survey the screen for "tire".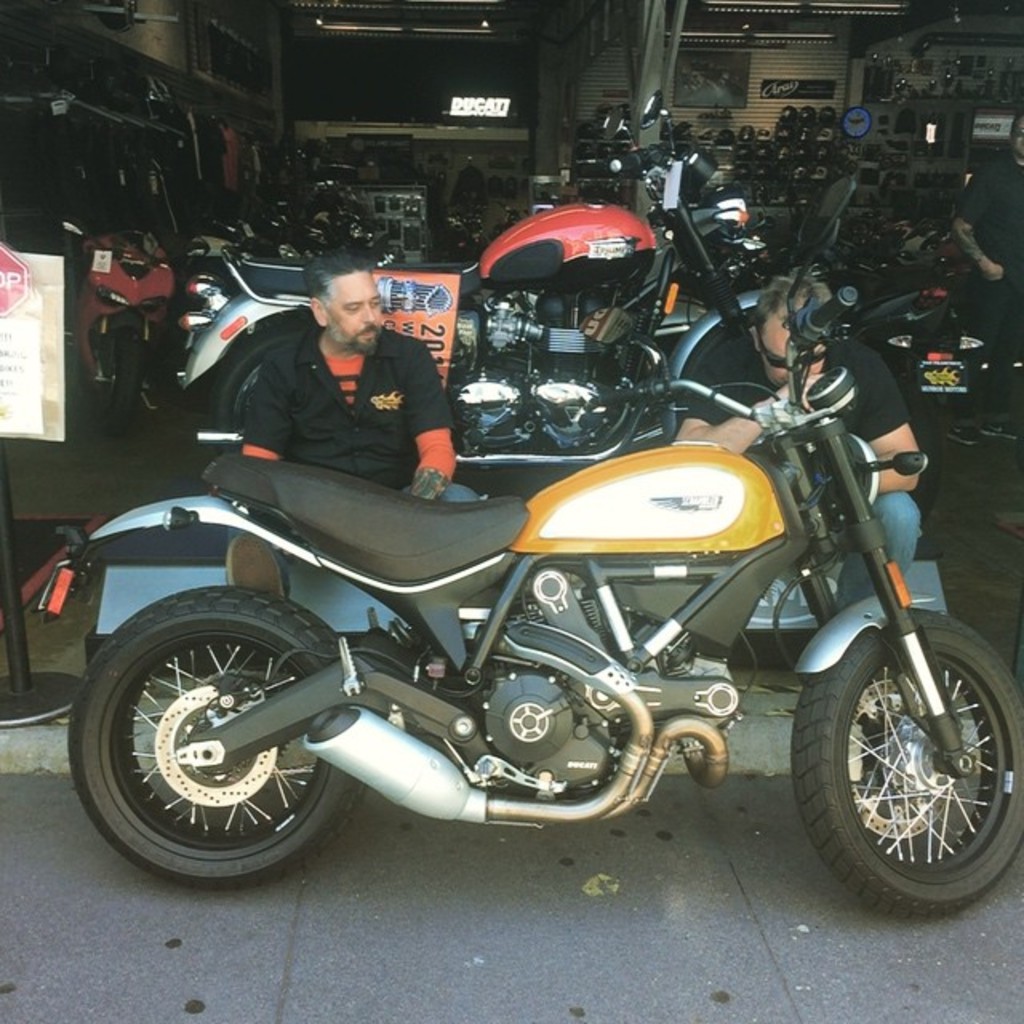
Survey found: {"left": 66, "top": 581, "right": 365, "bottom": 890}.
